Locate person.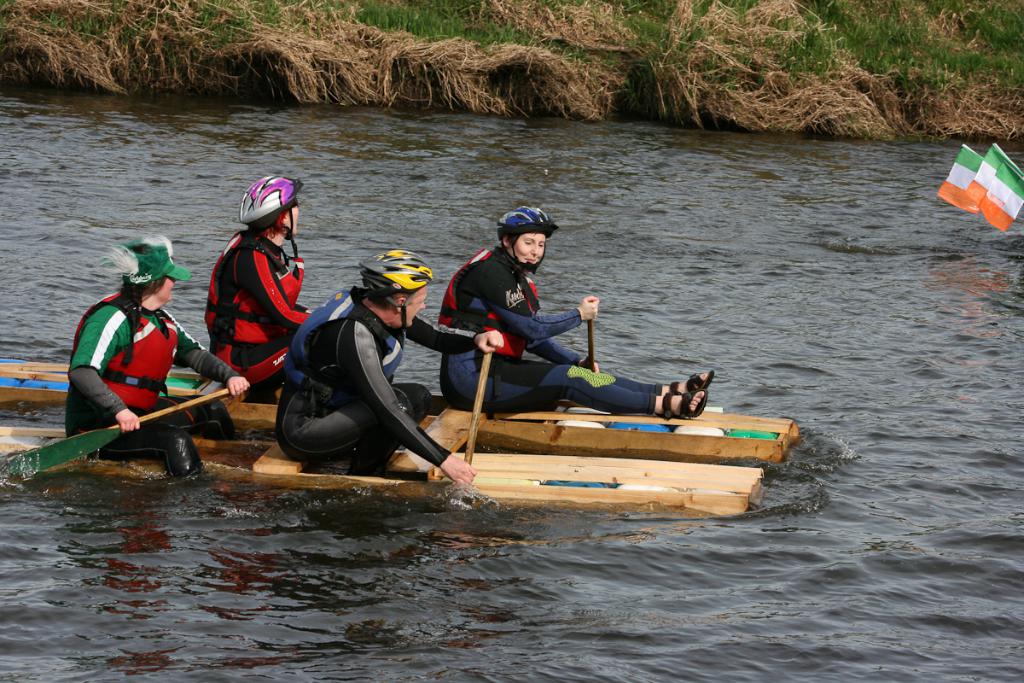
Bounding box: 438:207:714:419.
